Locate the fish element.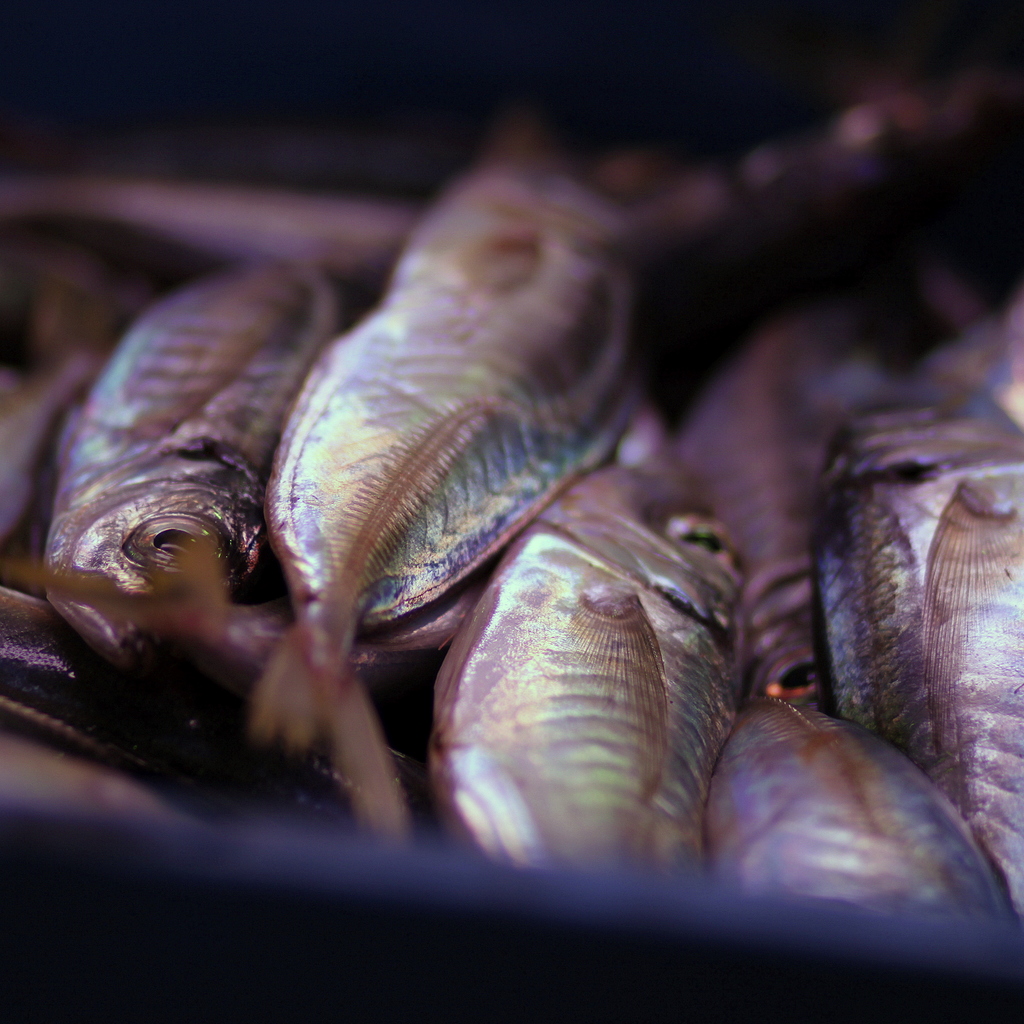
Element bbox: BBox(412, 451, 746, 898).
